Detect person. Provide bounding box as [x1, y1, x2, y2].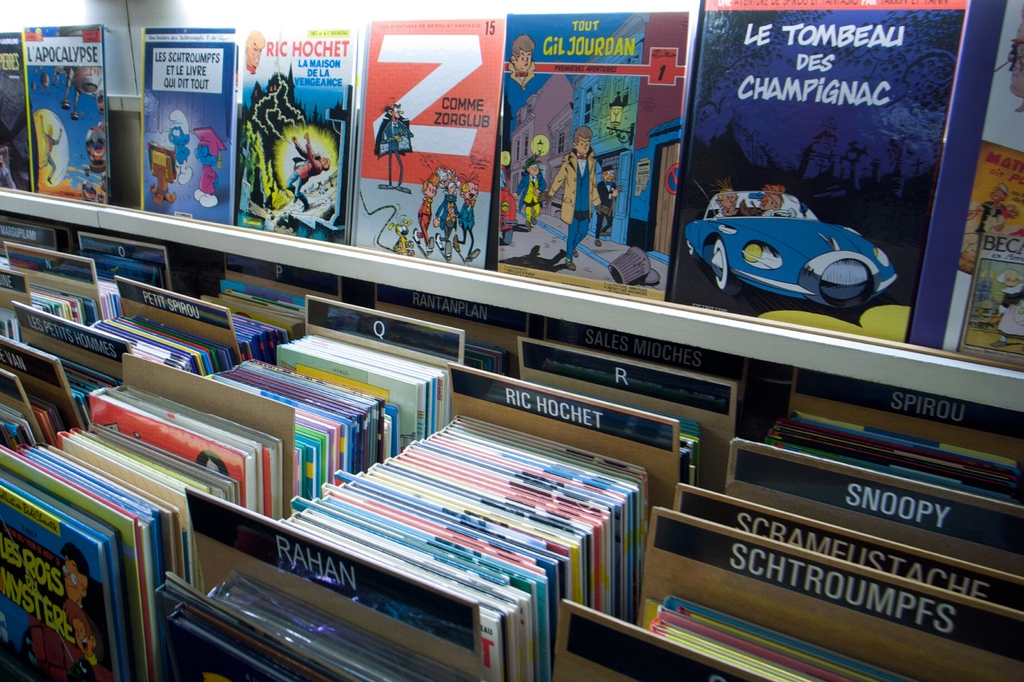
[412, 172, 442, 255].
